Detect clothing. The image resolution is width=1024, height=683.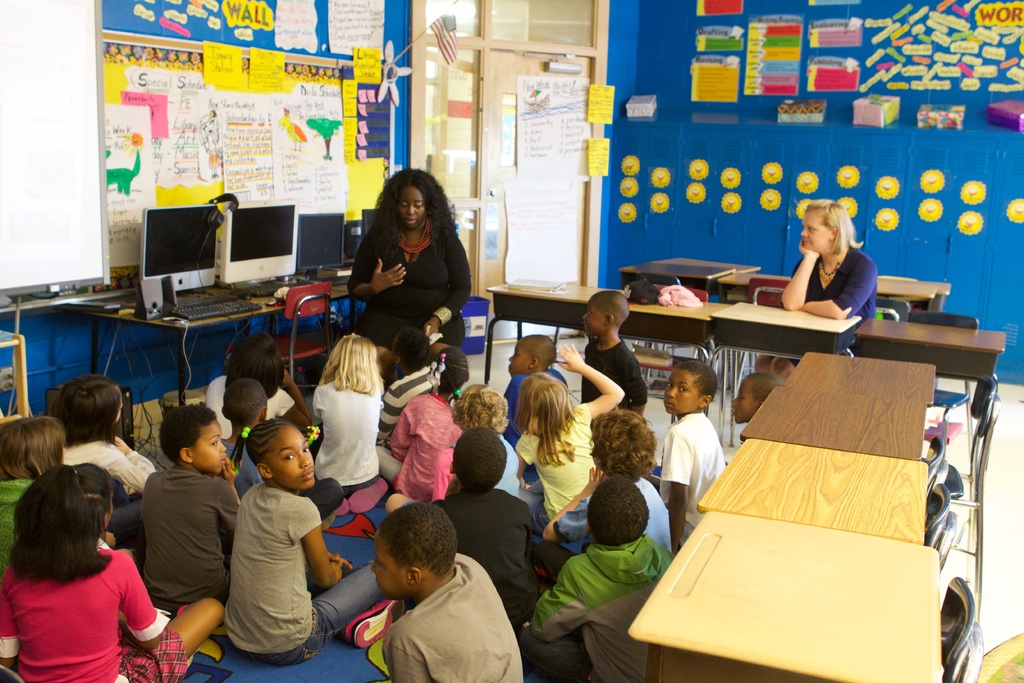
bbox=[479, 432, 529, 500].
